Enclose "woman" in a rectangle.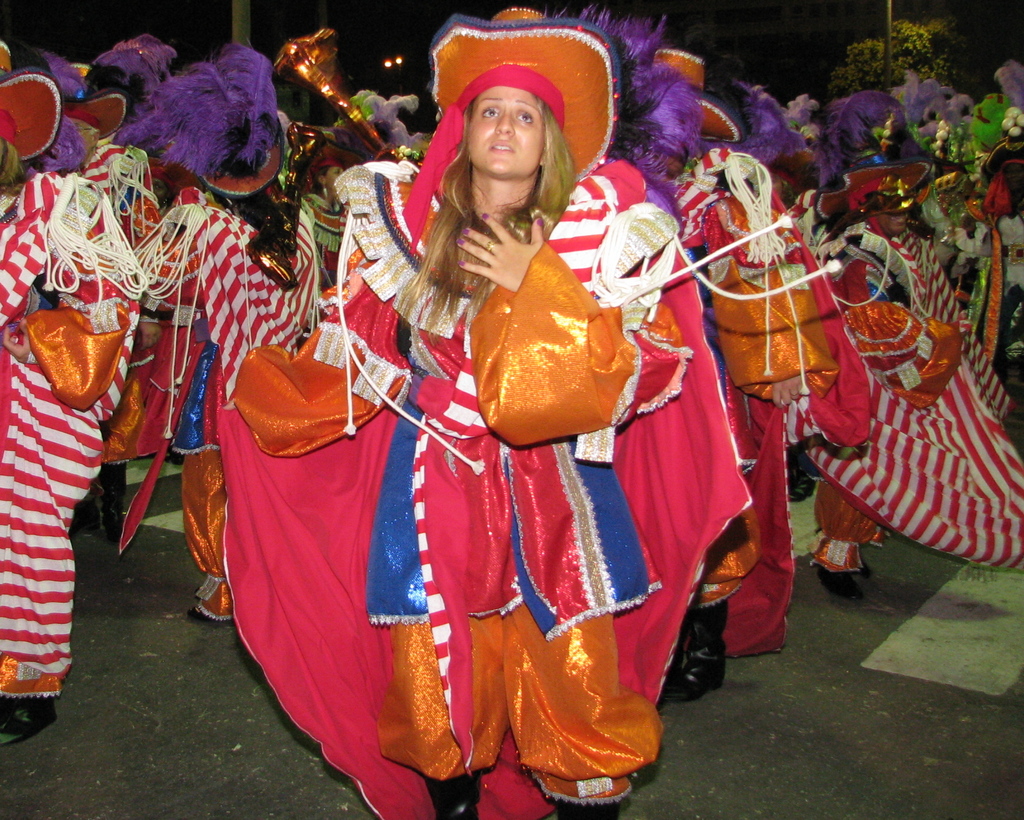
{"x1": 208, "y1": 6, "x2": 749, "y2": 816}.
